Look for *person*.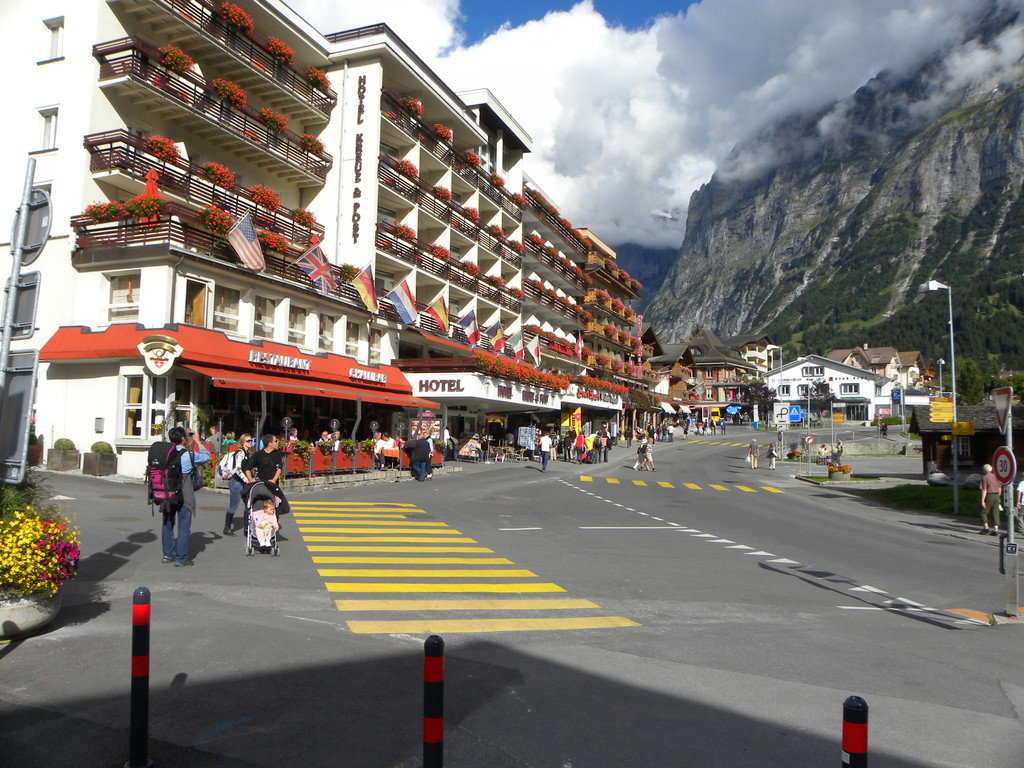
Found: bbox=[883, 423, 888, 436].
